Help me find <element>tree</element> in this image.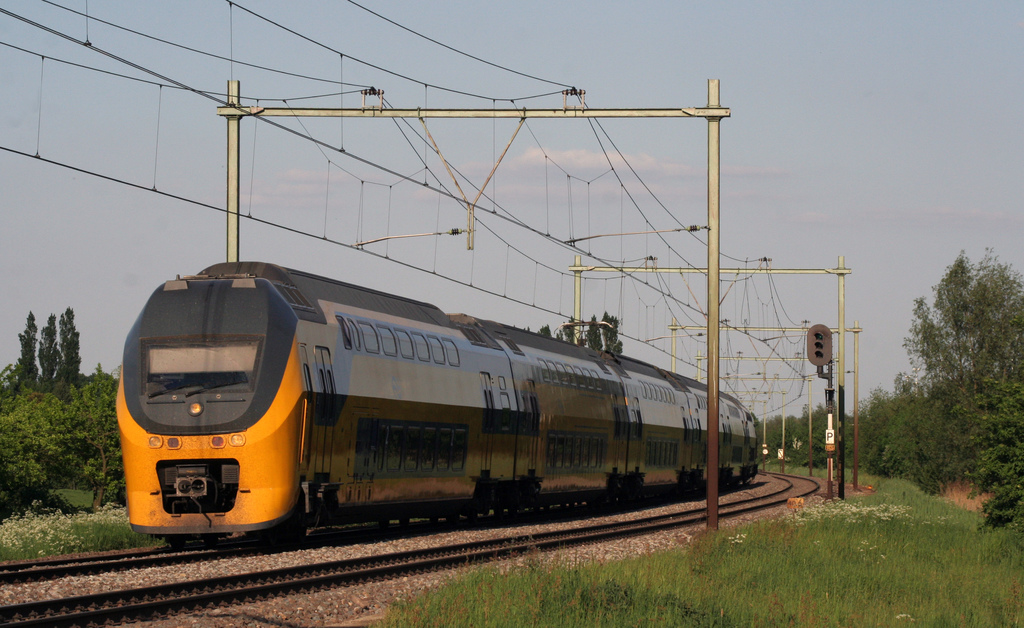
Found it: locate(538, 325, 547, 332).
